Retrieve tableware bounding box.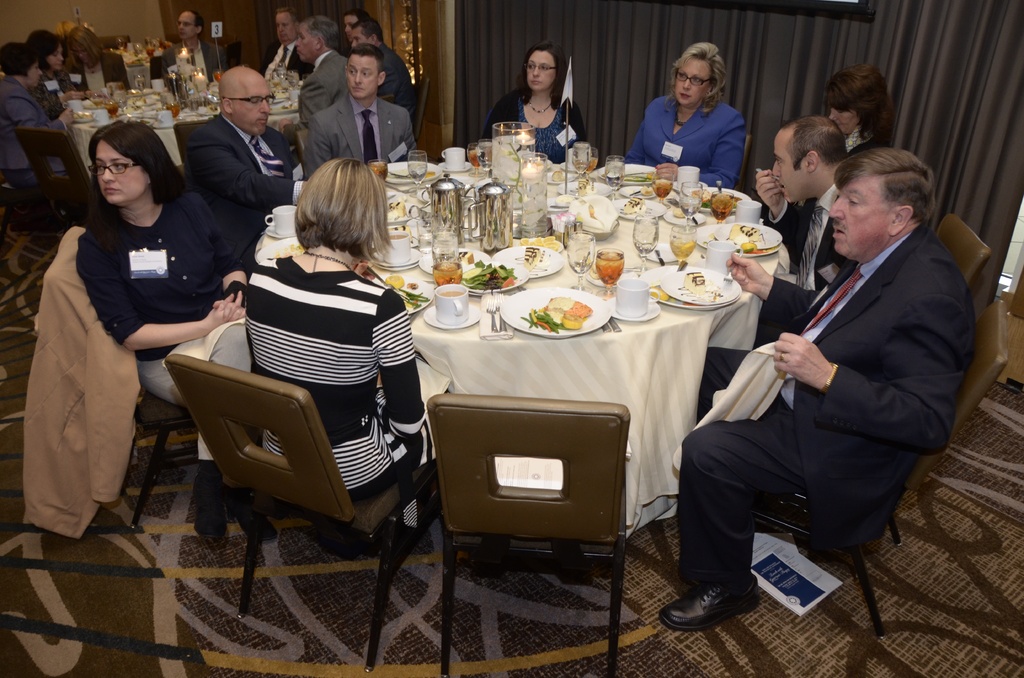
Bounding box: 423:280:482:332.
